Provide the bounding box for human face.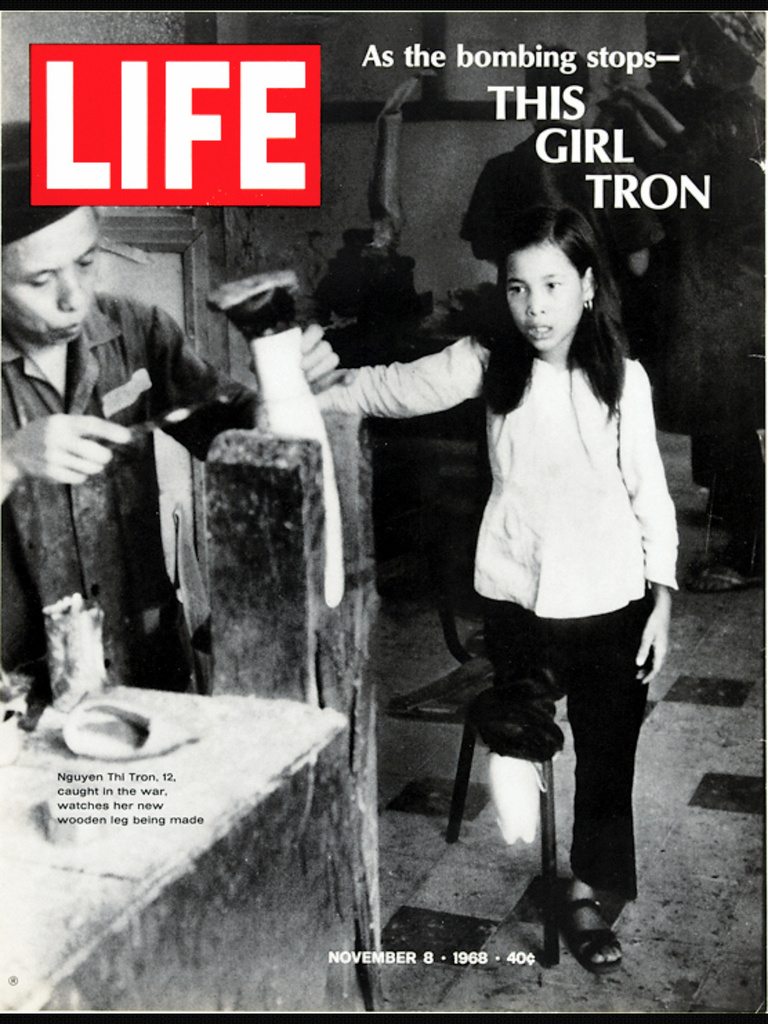
(502, 251, 579, 354).
